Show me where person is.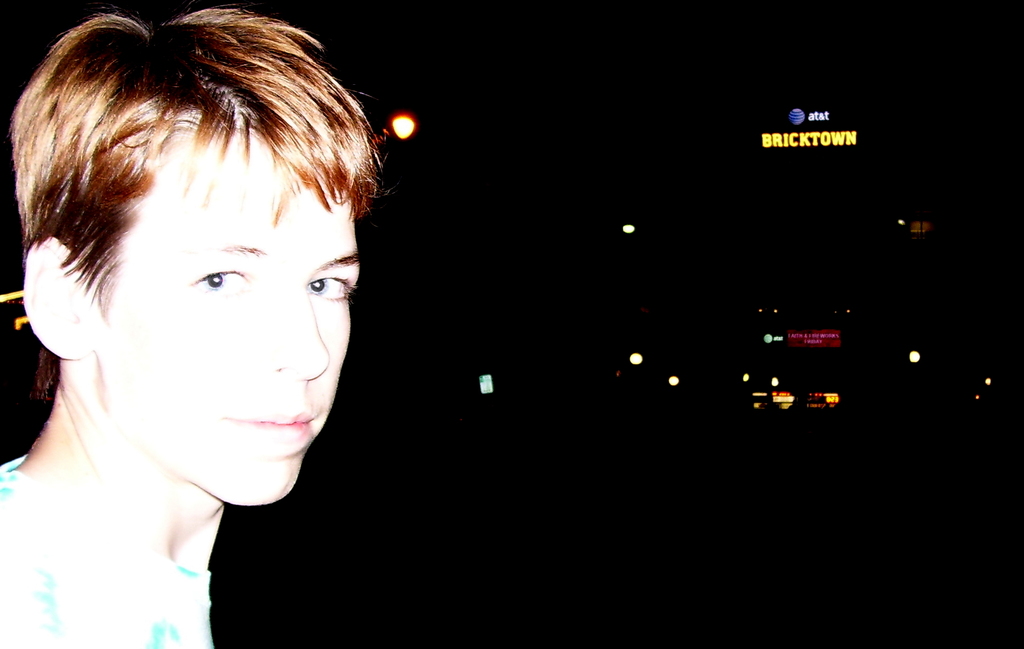
person is at BBox(0, 7, 380, 648).
